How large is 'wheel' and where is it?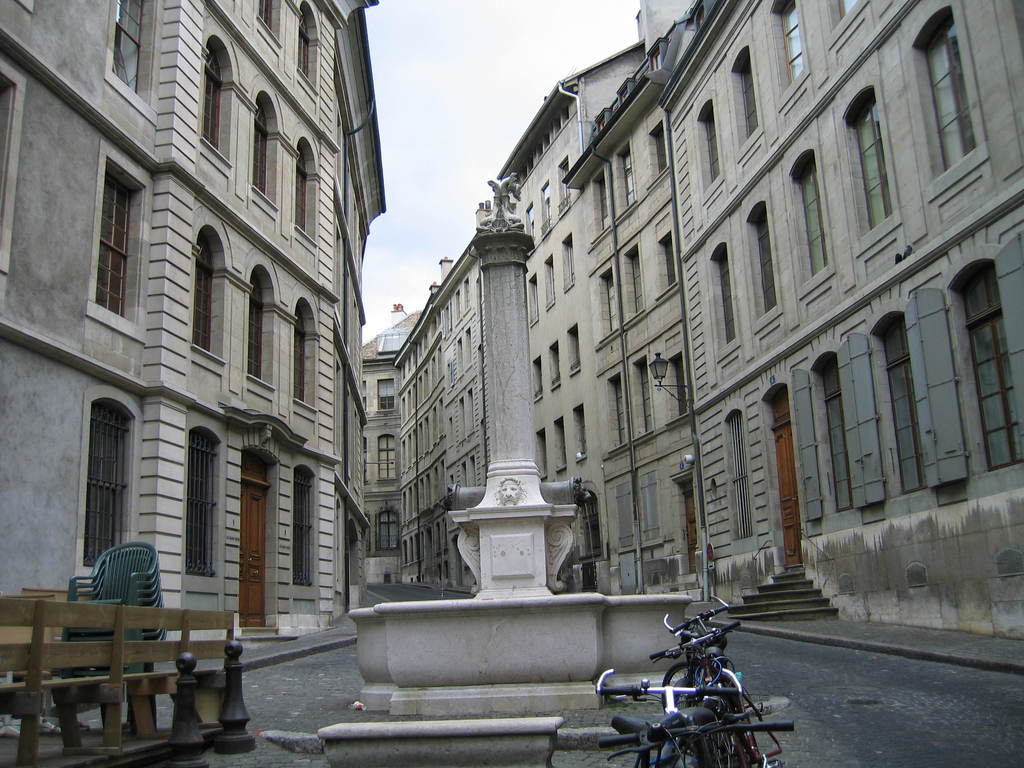
Bounding box: (x1=657, y1=660, x2=707, y2=714).
